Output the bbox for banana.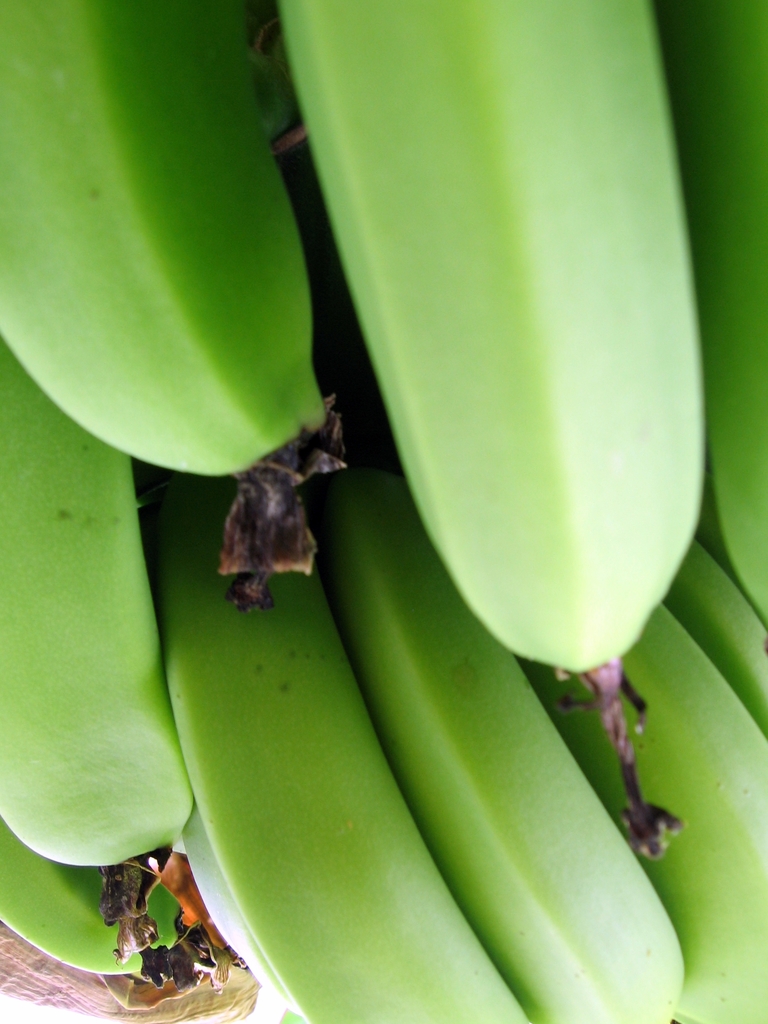
region(275, 0, 707, 856).
